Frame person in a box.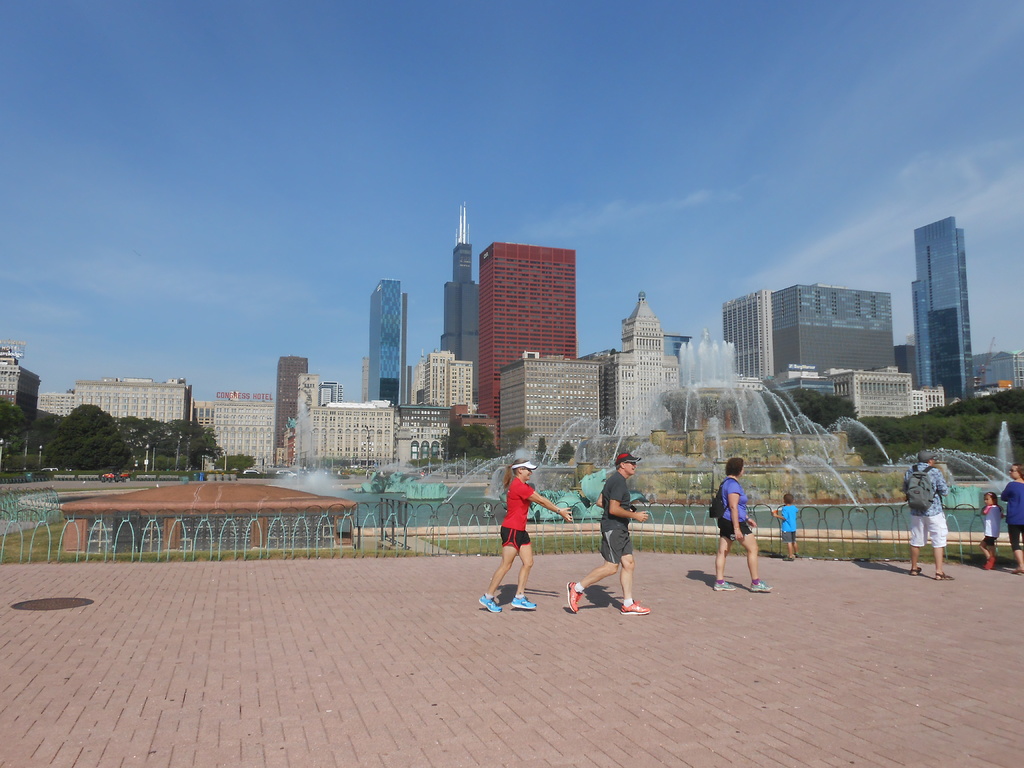
bbox=(704, 458, 779, 602).
